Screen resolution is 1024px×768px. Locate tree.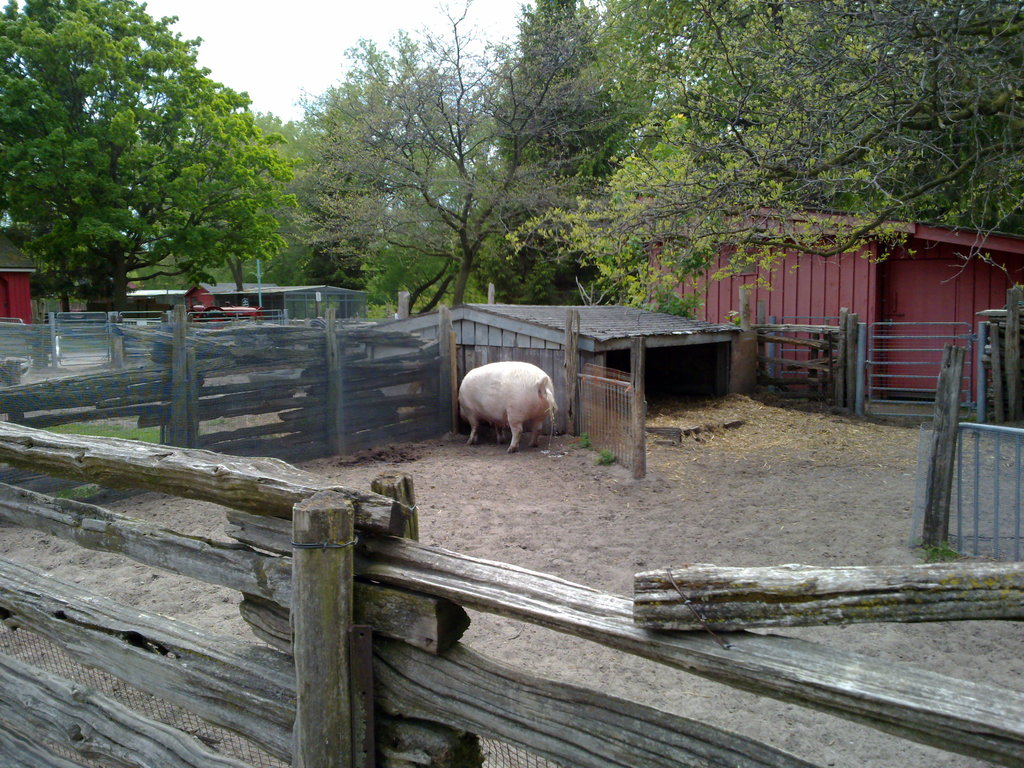
{"x1": 16, "y1": 16, "x2": 307, "y2": 331}.
